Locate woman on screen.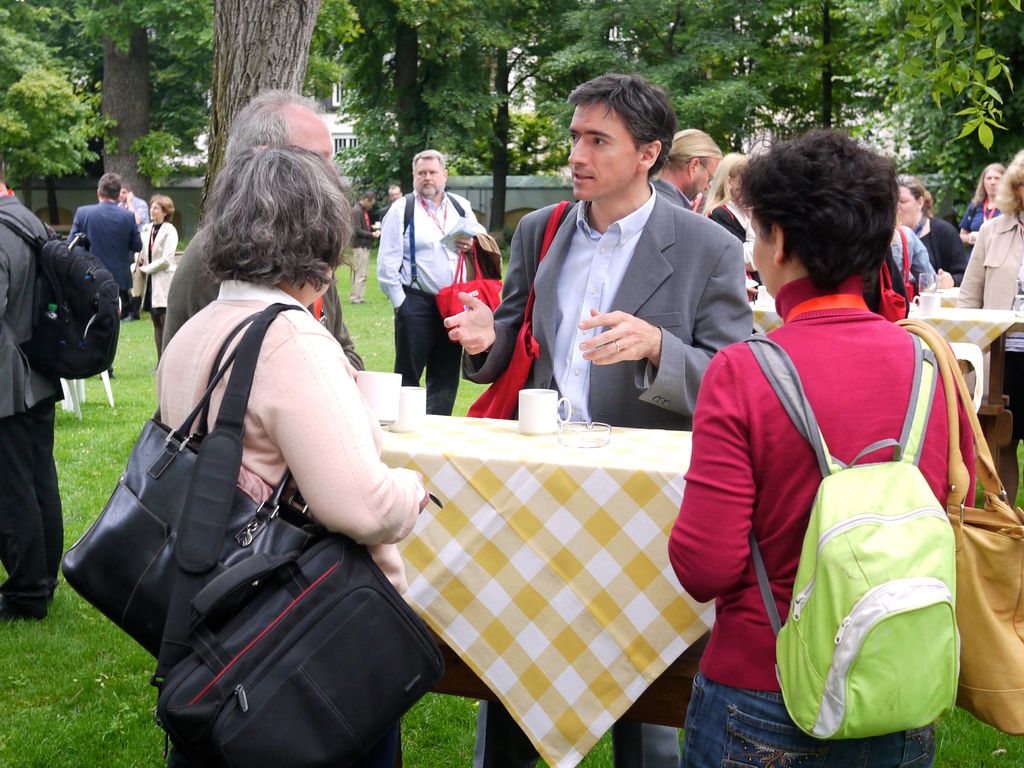
On screen at bbox=[689, 149, 760, 282].
